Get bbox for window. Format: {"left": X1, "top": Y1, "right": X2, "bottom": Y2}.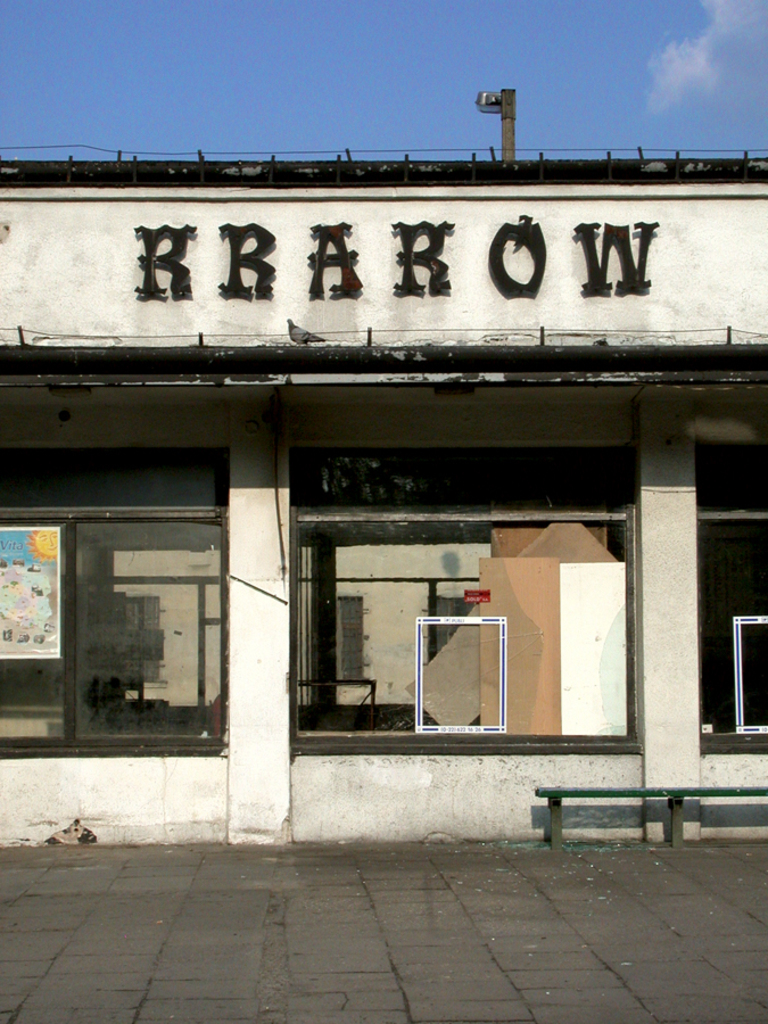
{"left": 291, "top": 452, "right": 637, "bottom": 751}.
